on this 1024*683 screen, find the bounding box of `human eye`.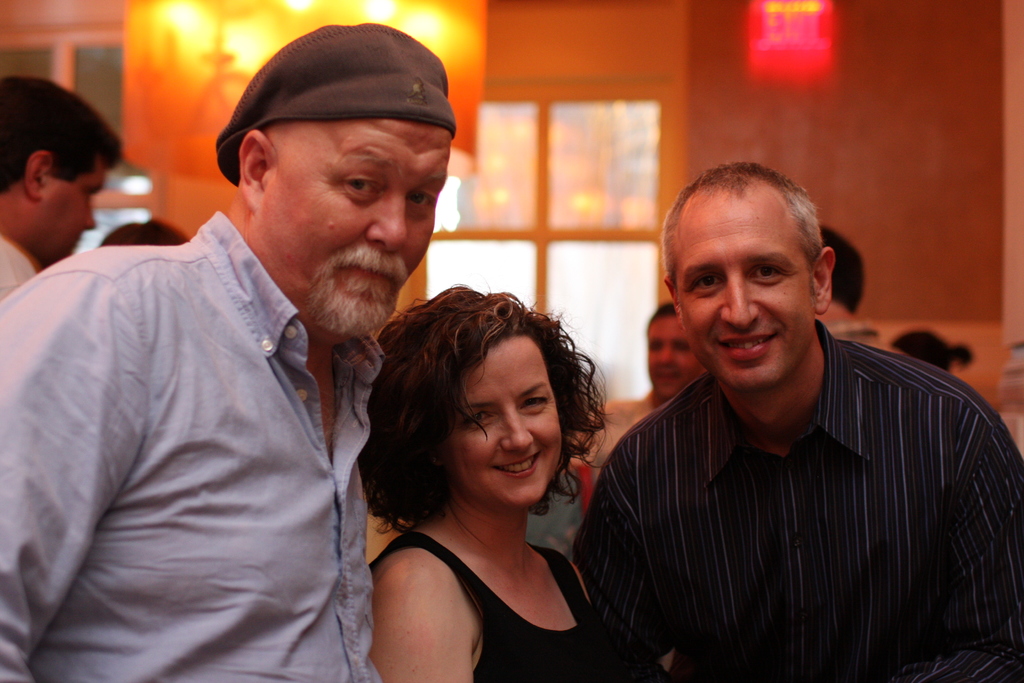
Bounding box: (341,172,383,206).
